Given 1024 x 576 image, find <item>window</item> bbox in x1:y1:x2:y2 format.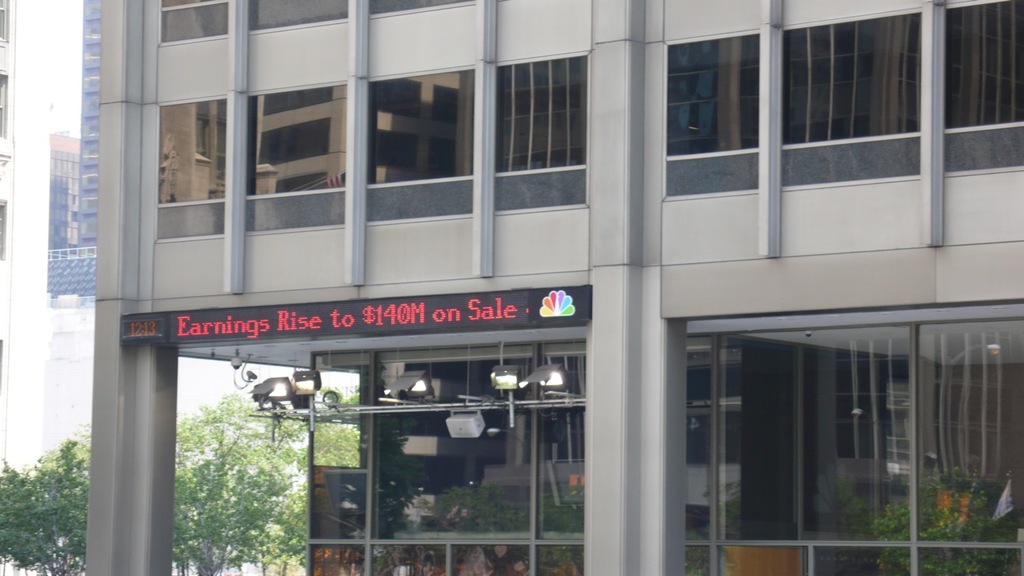
155:94:228:208.
